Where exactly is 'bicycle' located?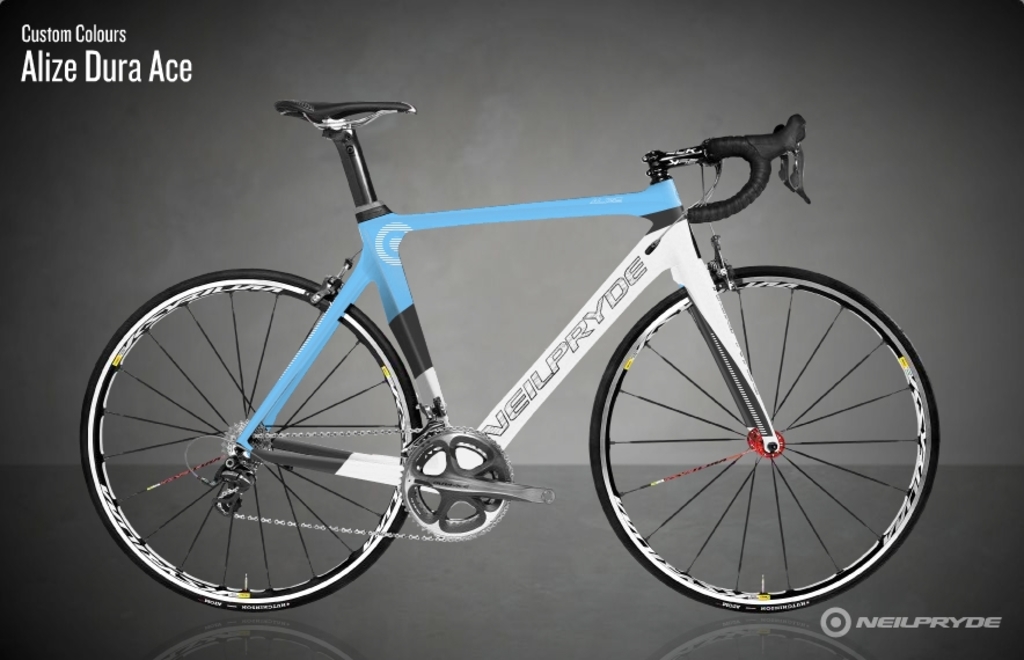
Its bounding box is bbox=(94, 79, 949, 630).
